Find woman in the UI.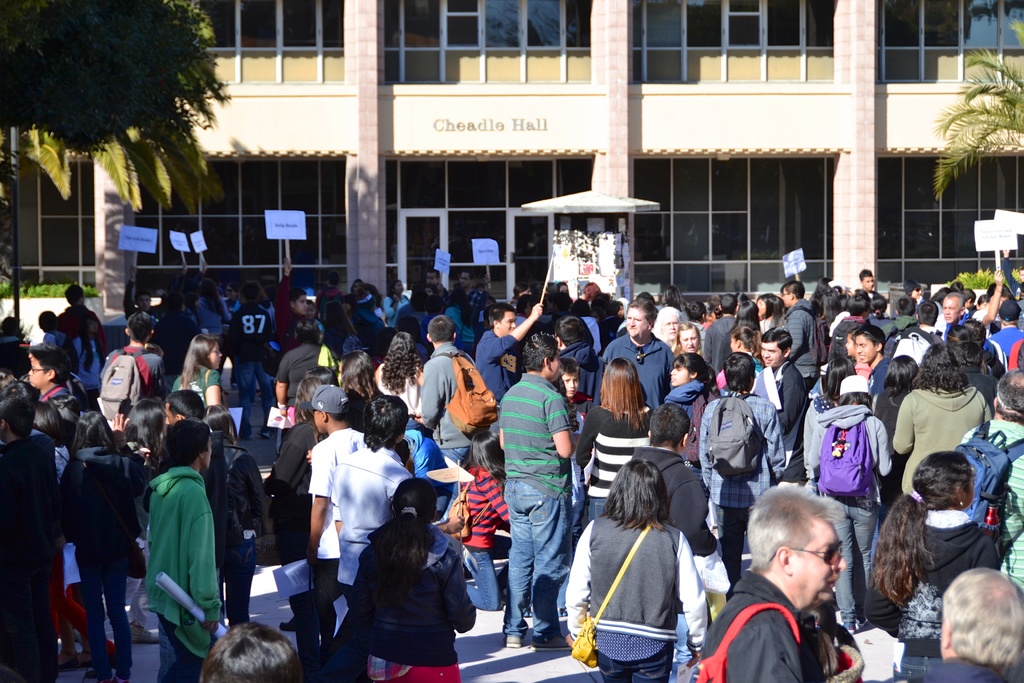
UI element at [335, 500, 477, 682].
